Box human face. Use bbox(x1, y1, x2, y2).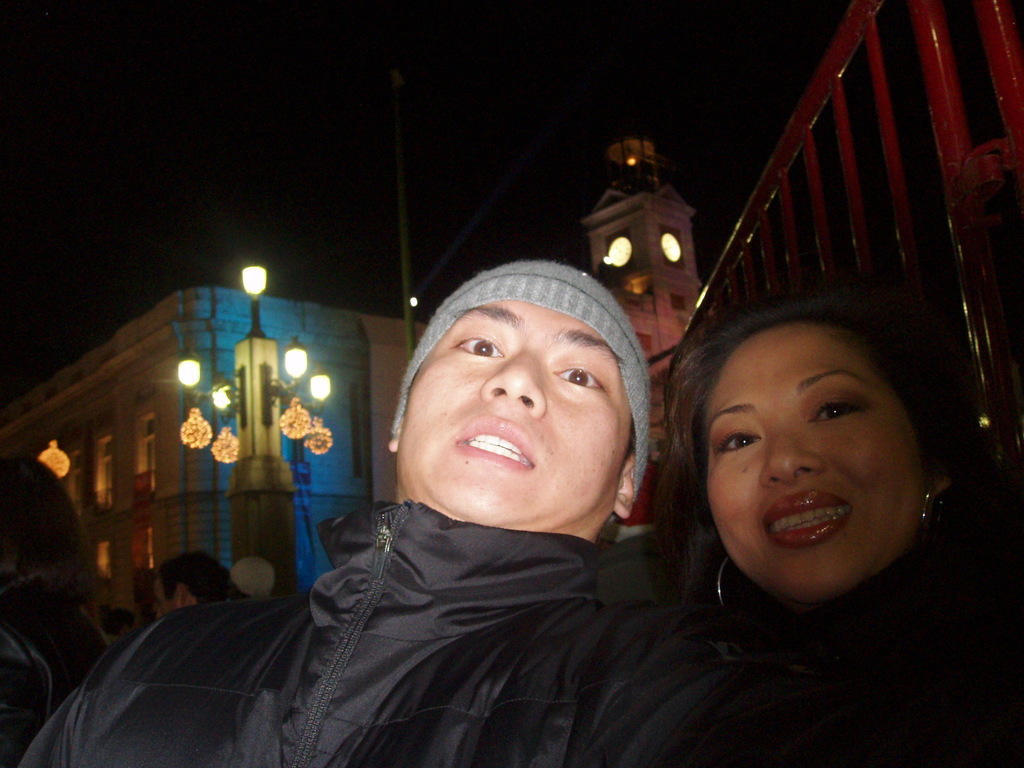
bbox(706, 323, 927, 595).
